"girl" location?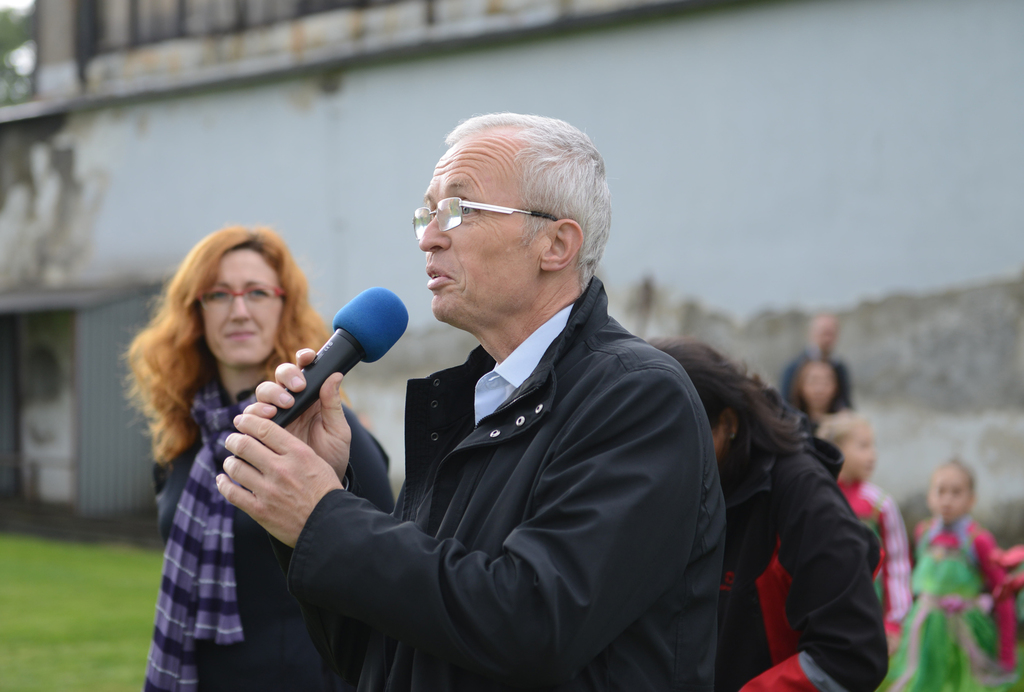
816,408,915,655
